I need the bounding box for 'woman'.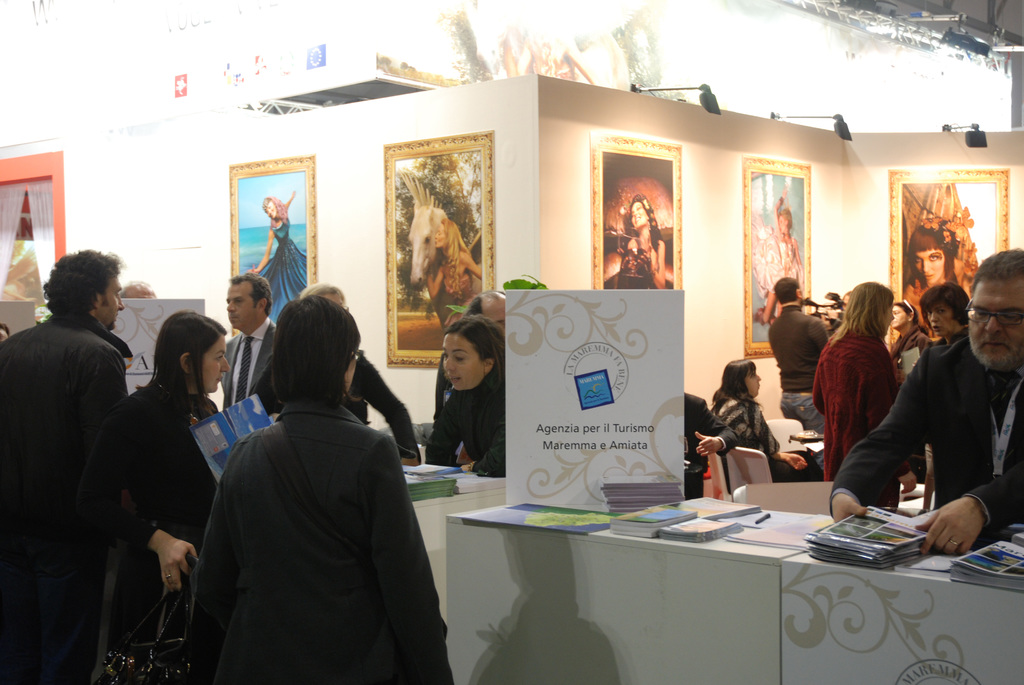
Here it is: crop(73, 312, 230, 684).
